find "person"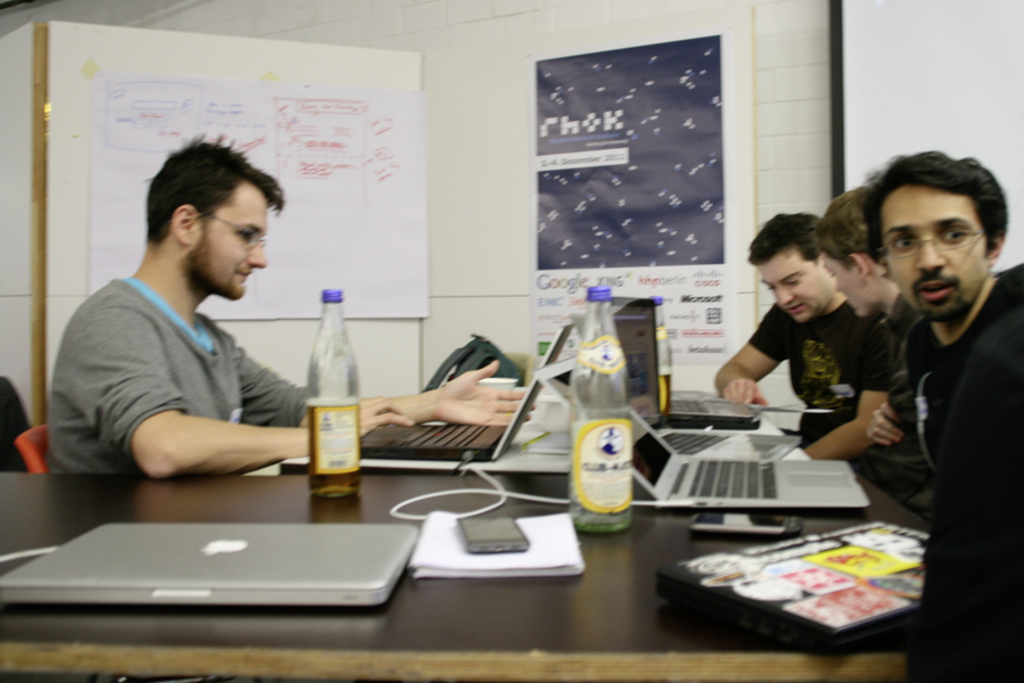
[x1=713, y1=213, x2=887, y2=462]
